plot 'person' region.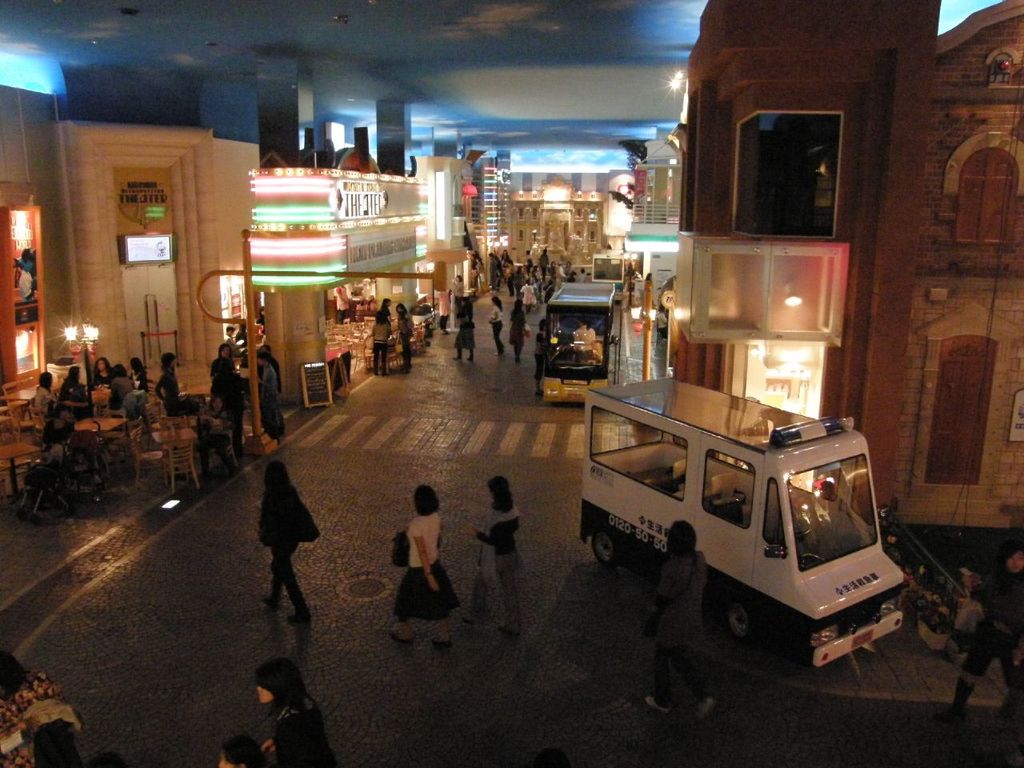
Plotted at crop(262, 666, 338, 767).
